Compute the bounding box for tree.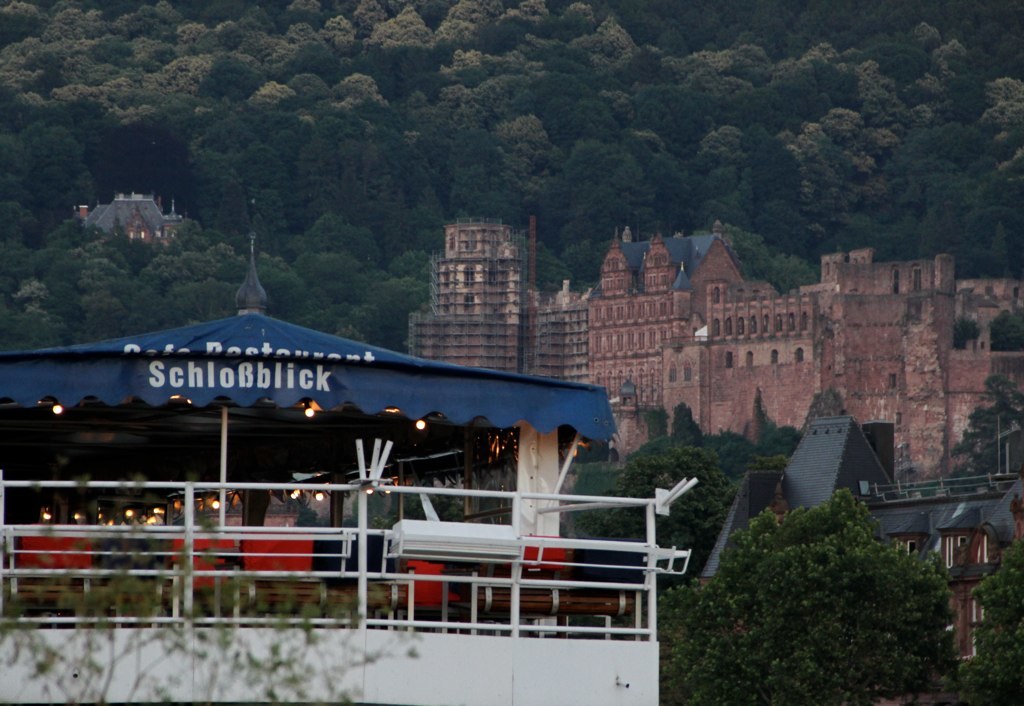
box(901, 81, 966, 113).
